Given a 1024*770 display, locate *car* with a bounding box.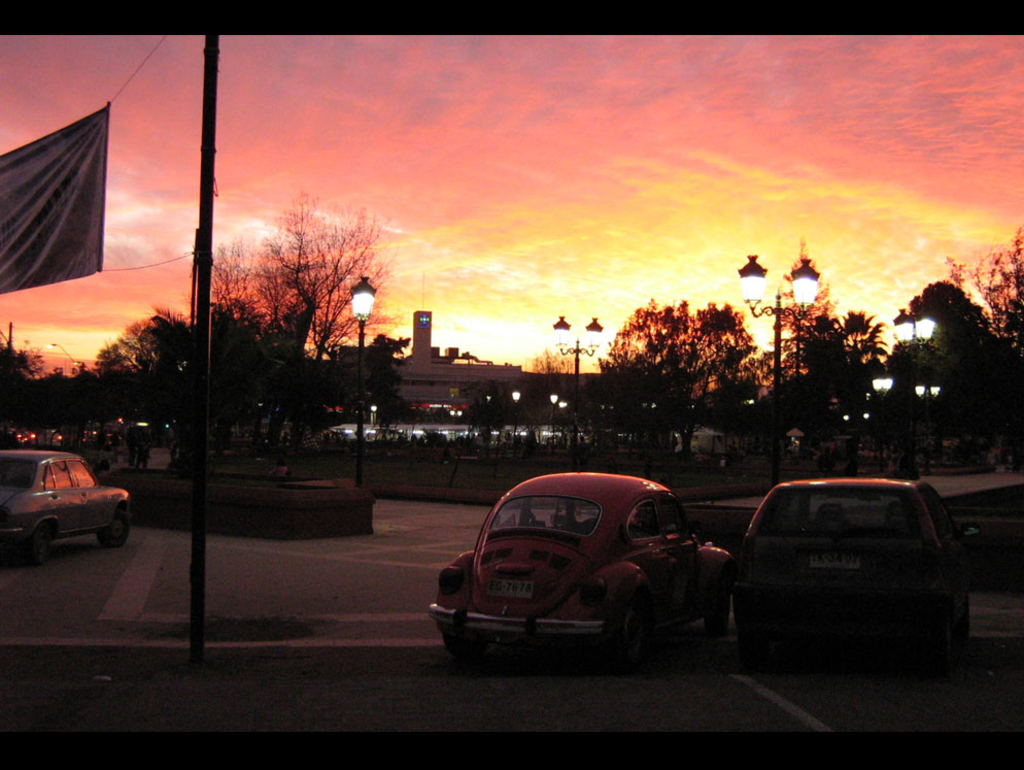
Located: [x1=730, y1=474, x2=983, y2=654].
